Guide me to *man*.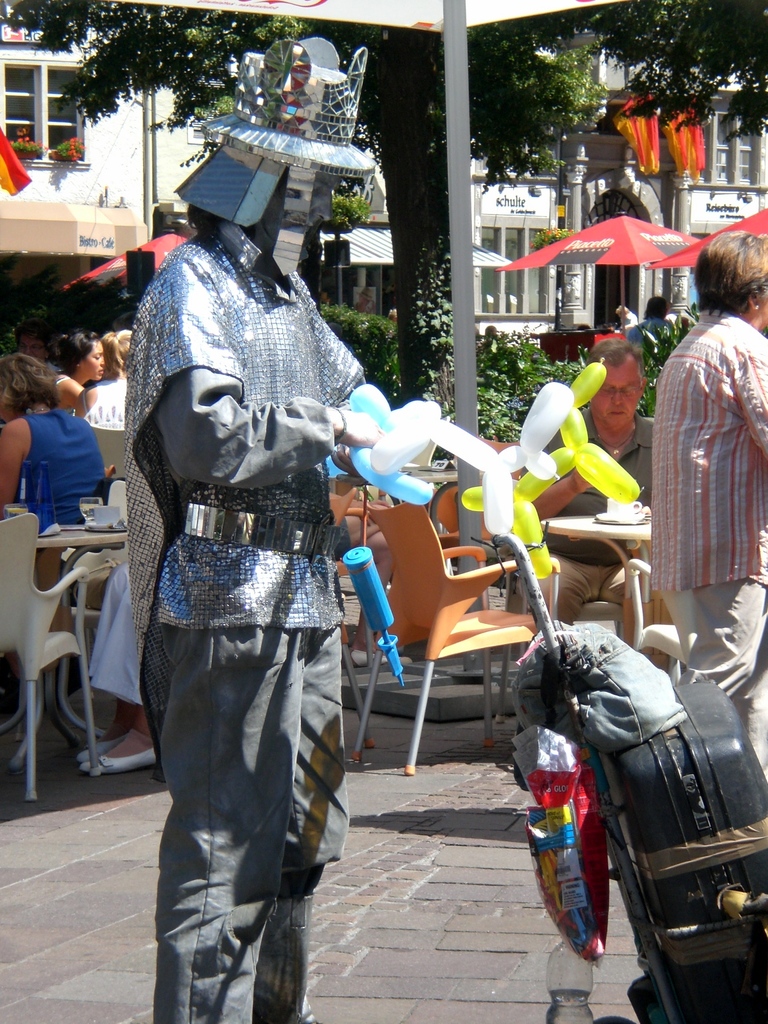
Guidance: 110/104/389/1020.
